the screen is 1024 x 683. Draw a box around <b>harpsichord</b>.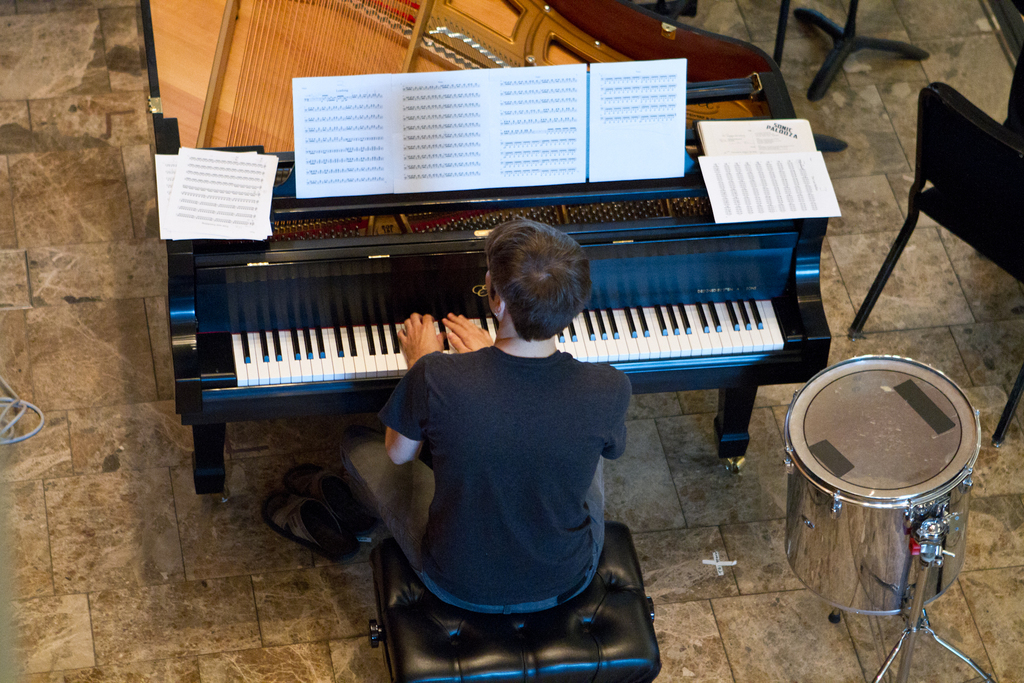
left=136, top=0, right=831, bottom=494.
